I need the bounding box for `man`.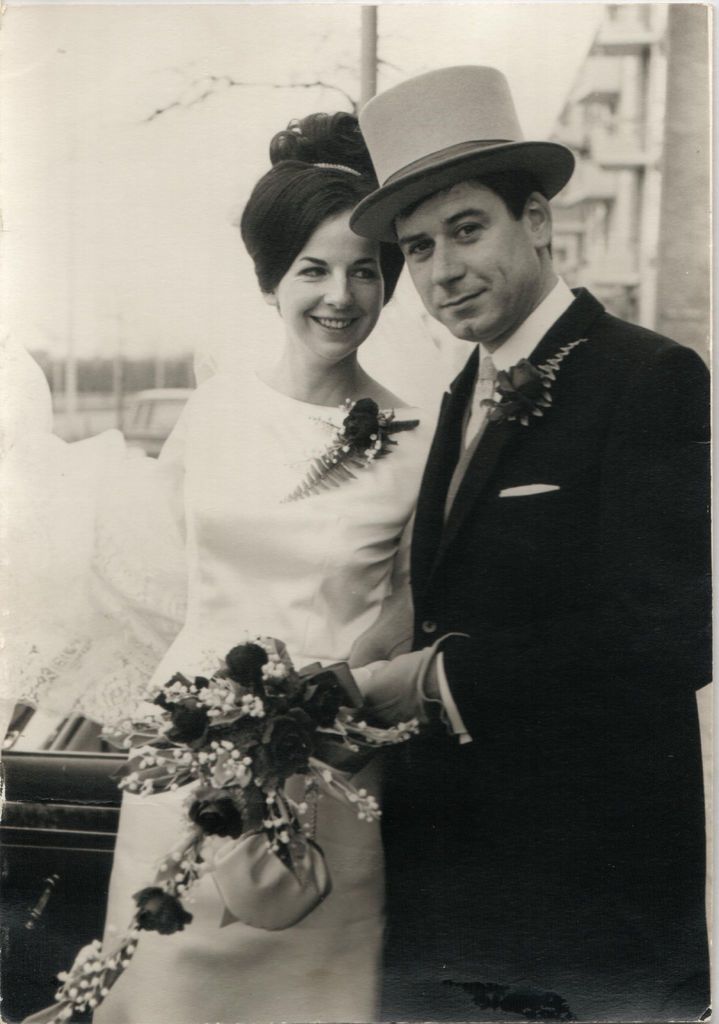
Here it is: <region>352, 108, 688, 932</region>.
